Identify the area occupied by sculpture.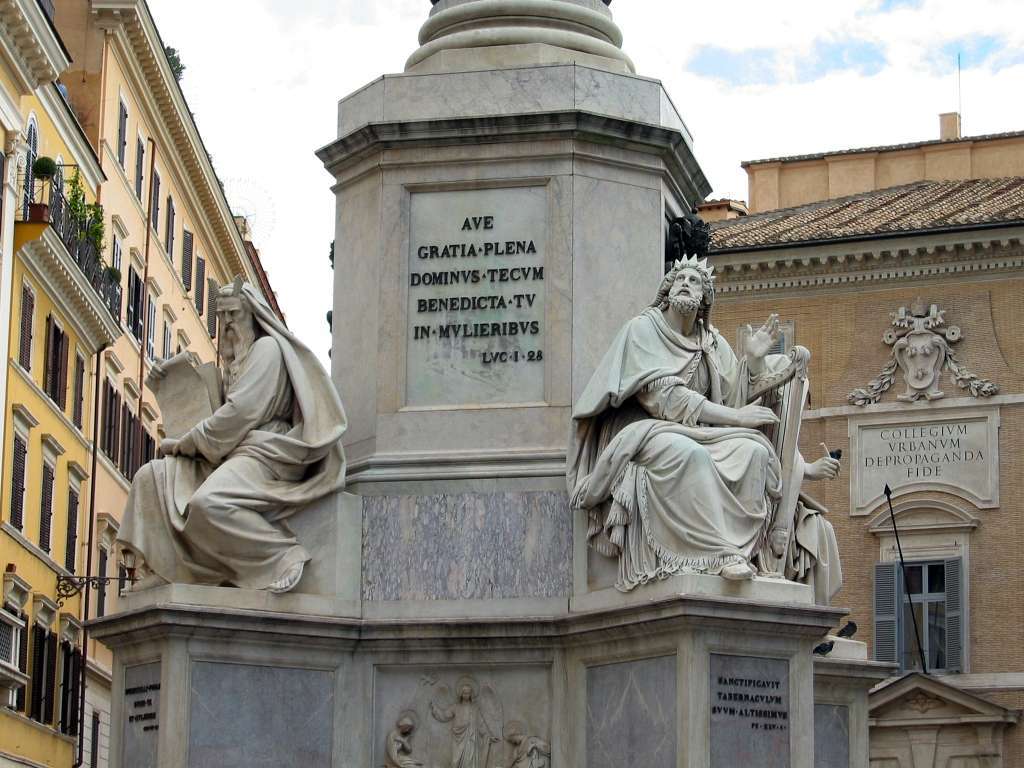
Area: bbox=(554, 249, 814, 586).
